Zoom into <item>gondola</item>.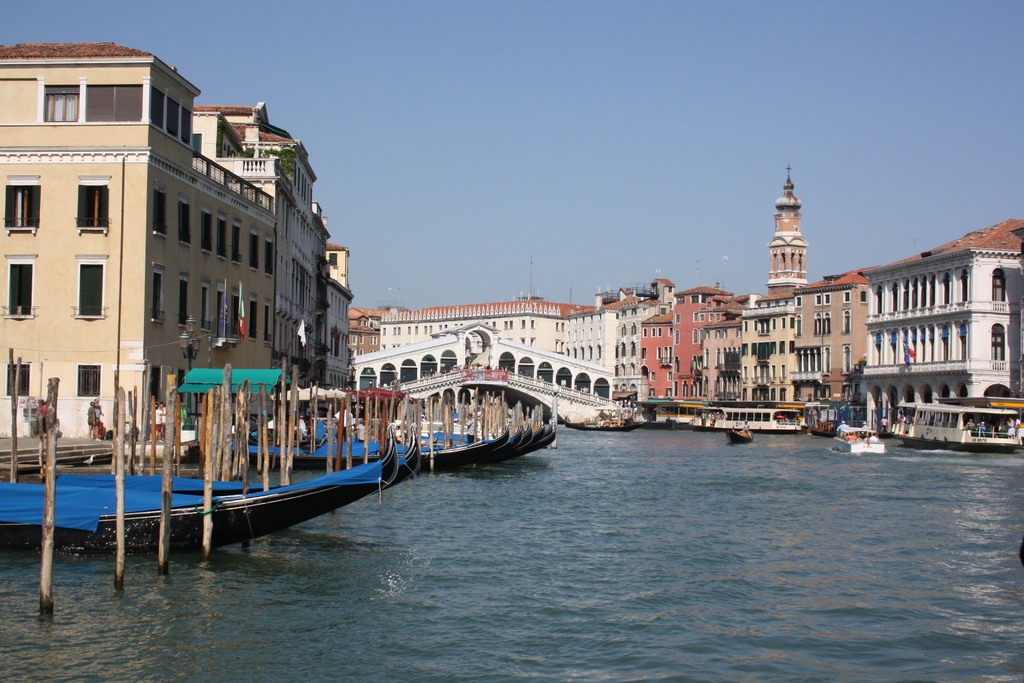
Zoom target: 541:409:650:436.
